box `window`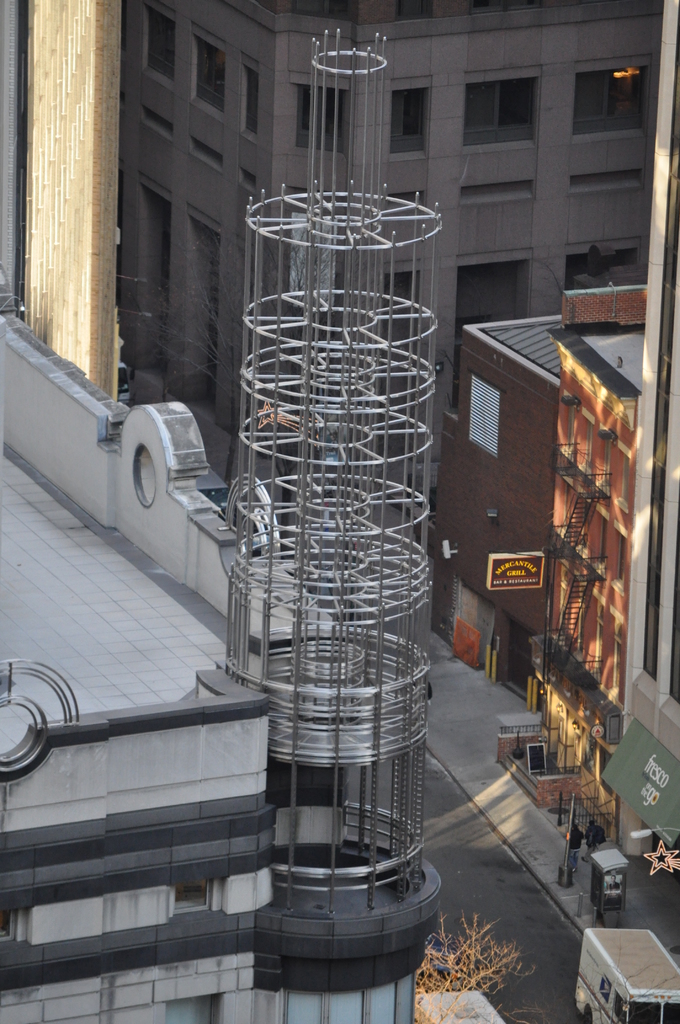
<region>390, 87, 426, 160</region>
